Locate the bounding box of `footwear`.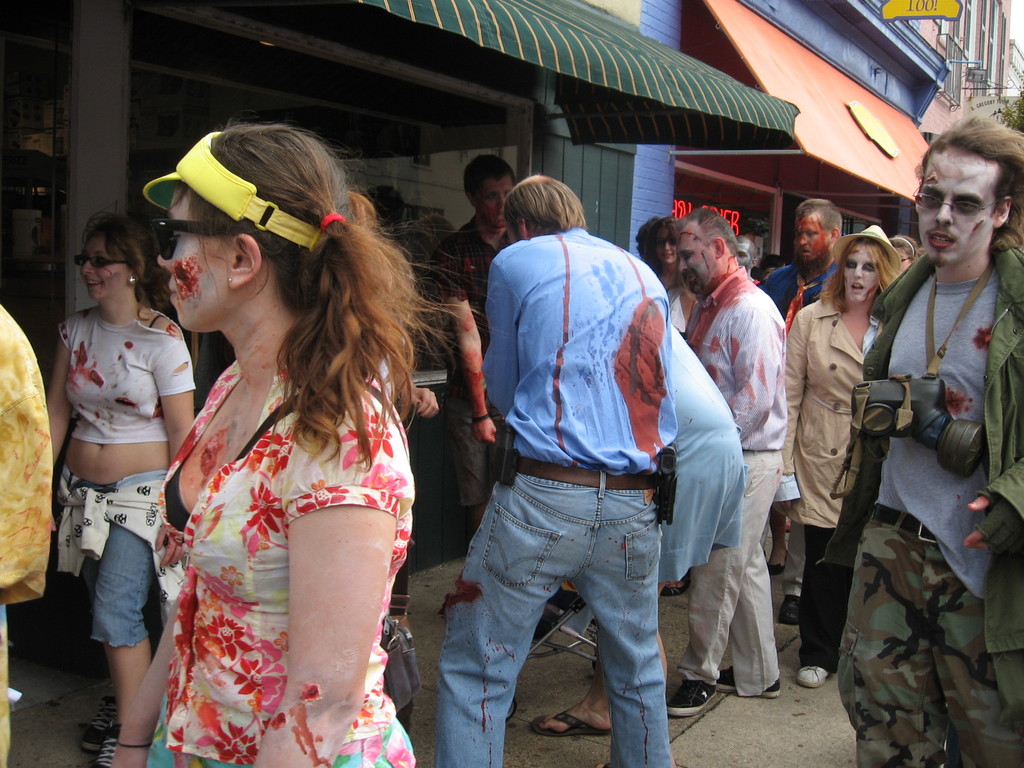
Bounding box: rect(782, 597, 804, 626).
